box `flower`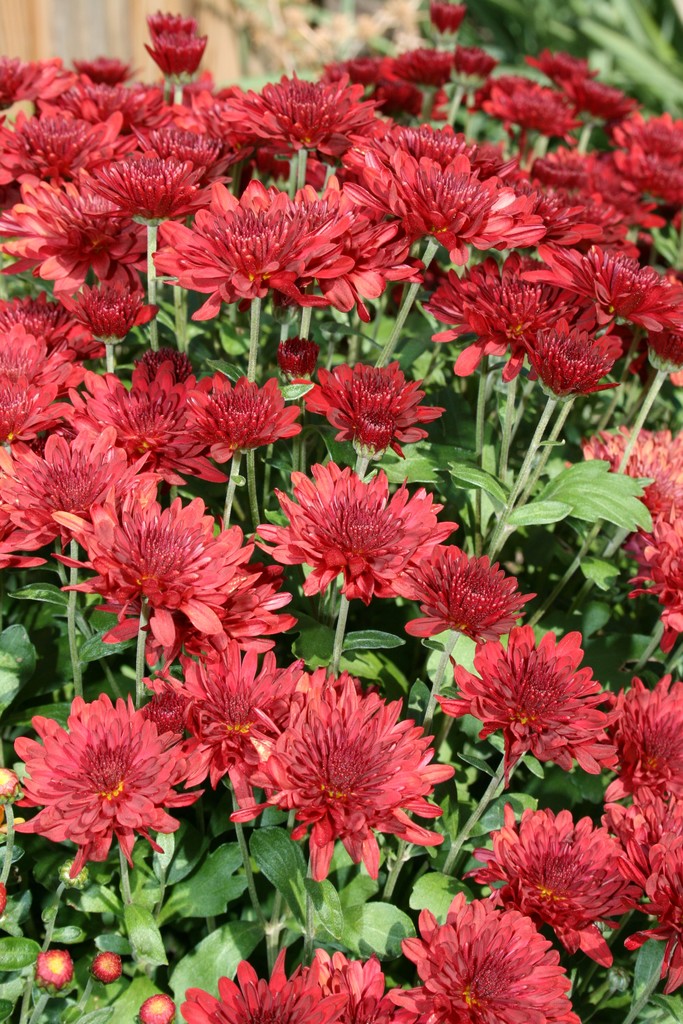
{"left": 603, "top": 671, "right": 682, "bottom": 827}
